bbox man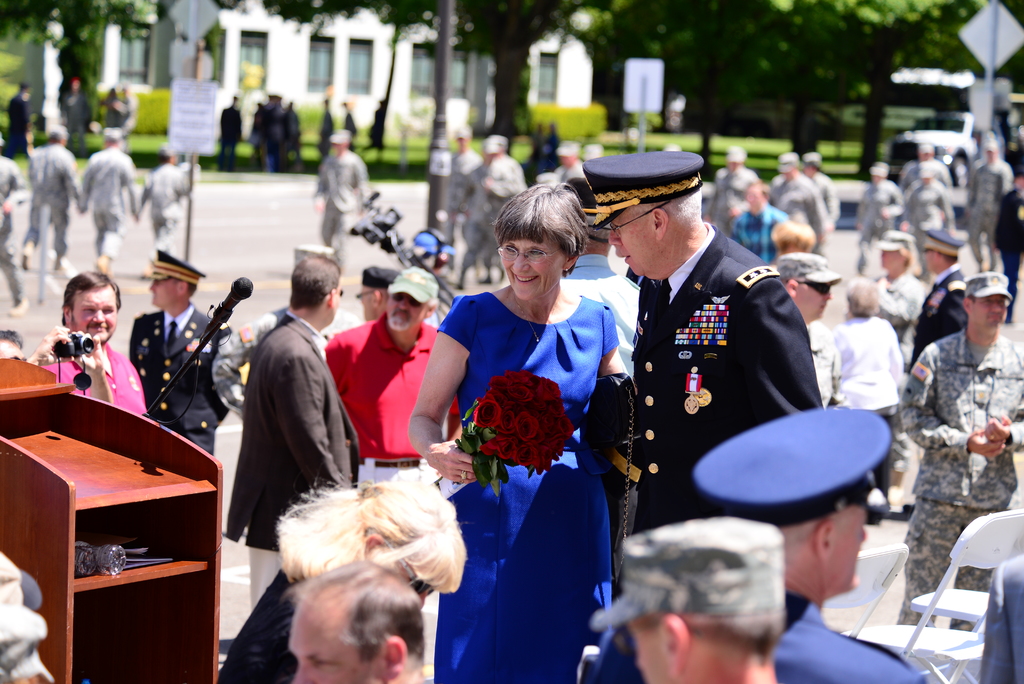
locate(21, 125, 81, 279)
